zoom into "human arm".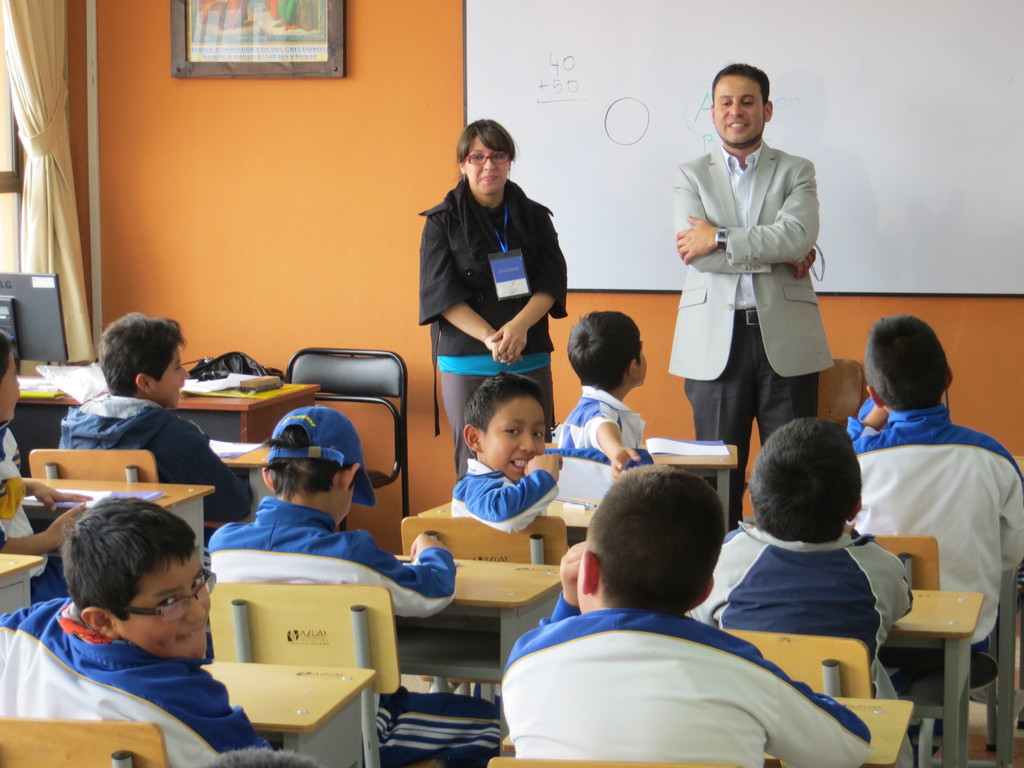
Zoom target: detection(521, 542, 588, 662).
